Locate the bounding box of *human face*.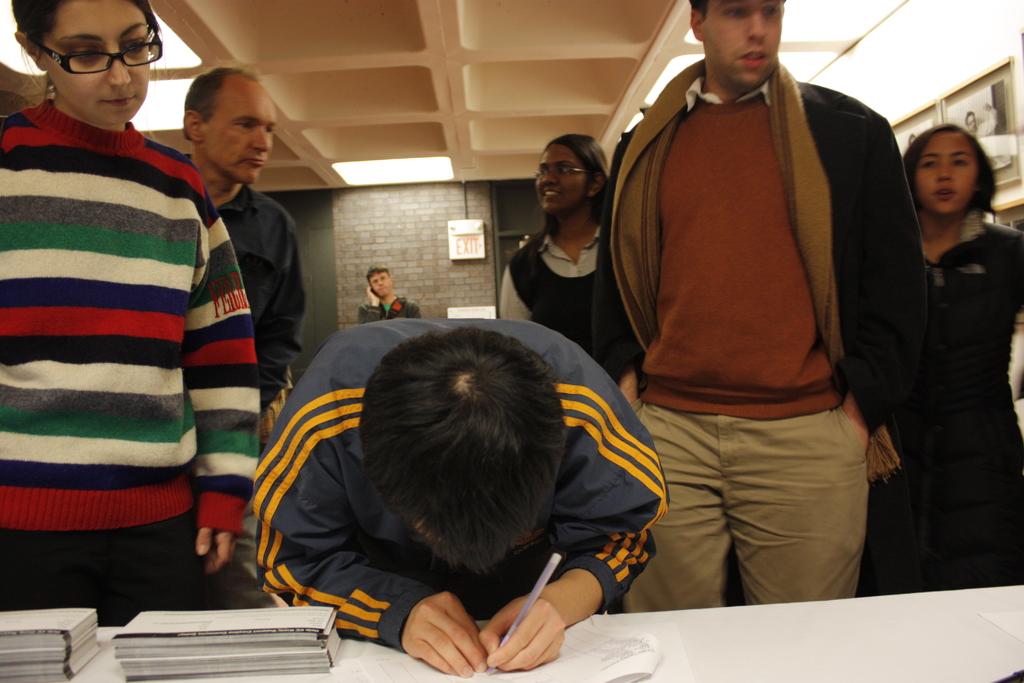
Bounding box: (x1=211, y1=86, x2=276, y2=183).
